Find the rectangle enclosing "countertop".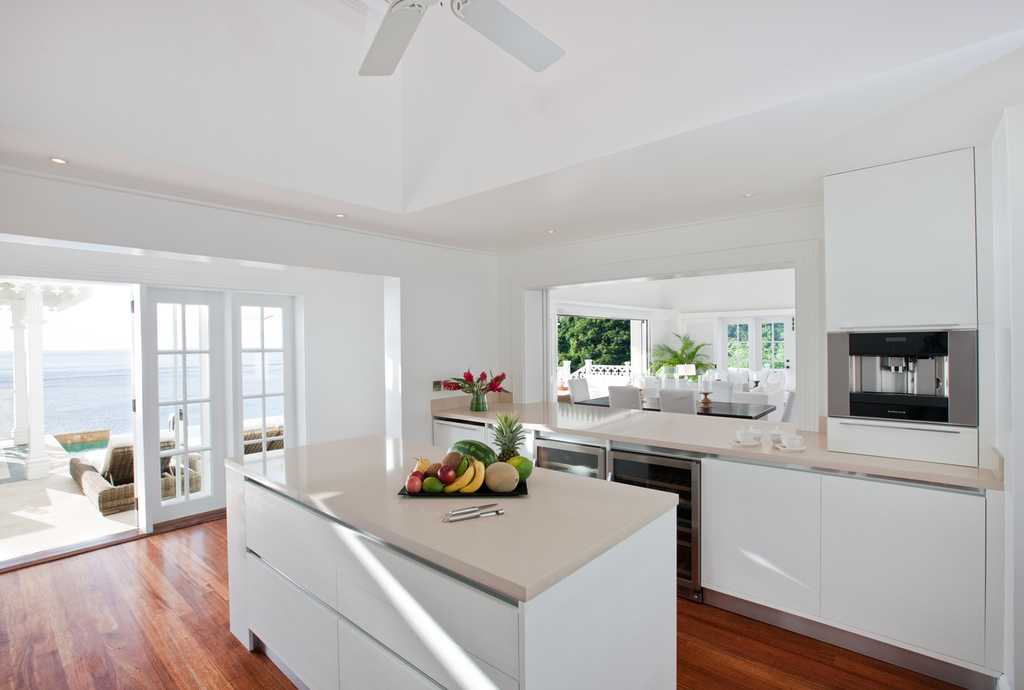
(432,403,1009,494).
